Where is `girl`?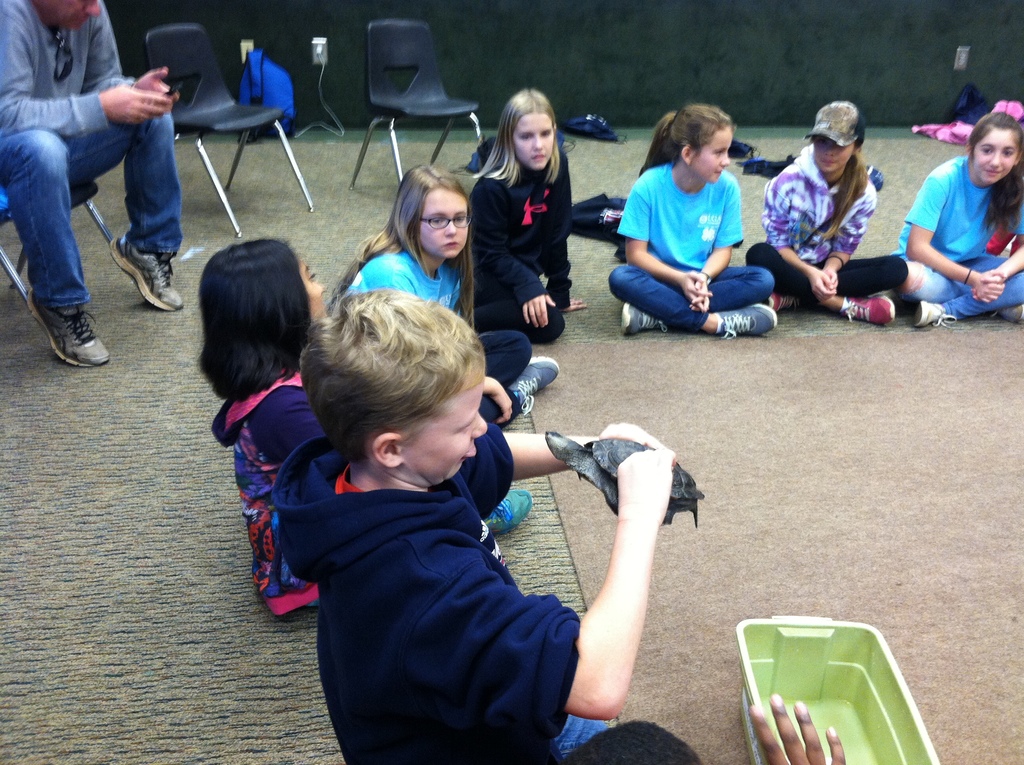
{"x1": 603, "y1": 99, "x2": 783, "y2": 346}.
